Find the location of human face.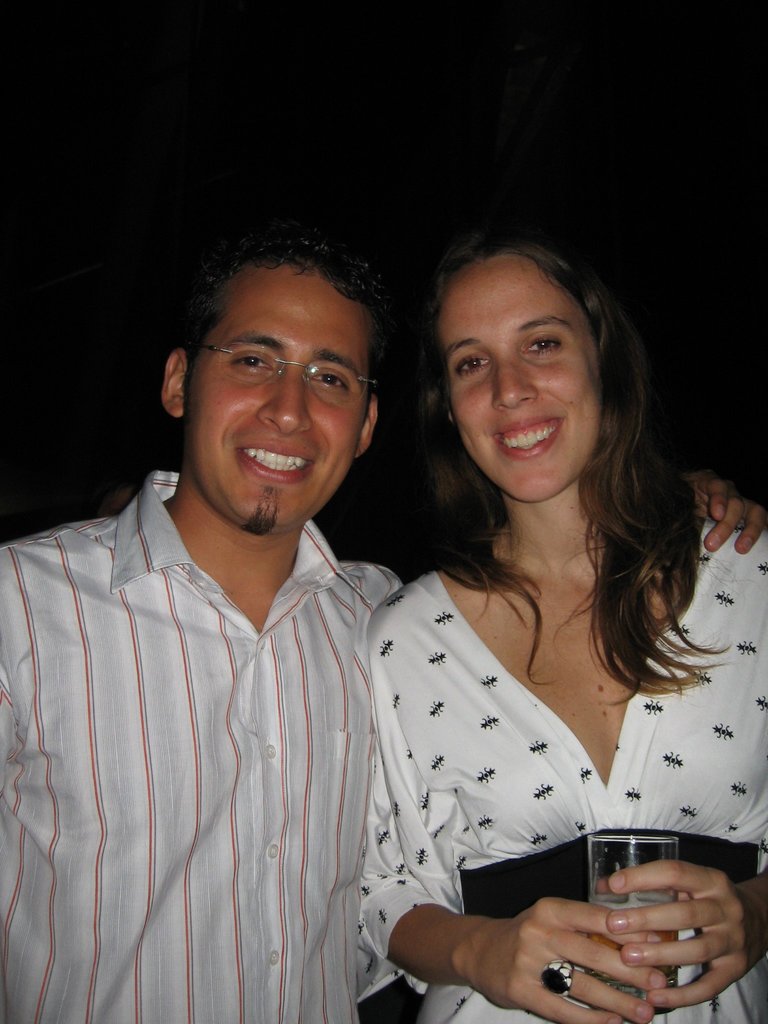
Location: 458,257,596,508.
